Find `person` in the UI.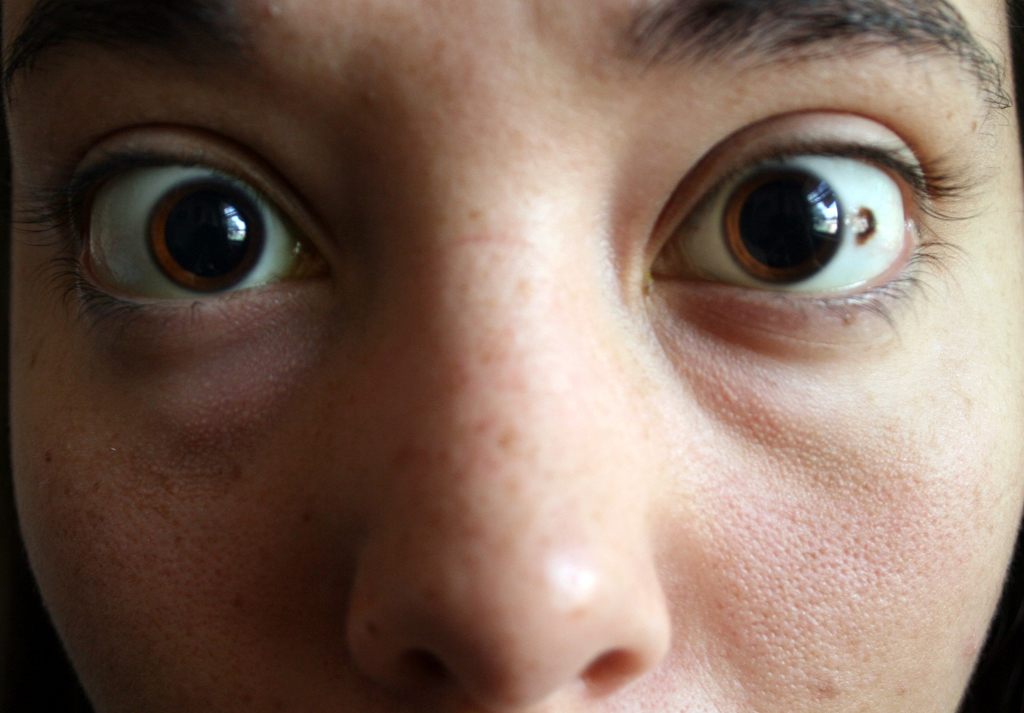
UI element at left=0, top=0, right=1023, bottom=712.
